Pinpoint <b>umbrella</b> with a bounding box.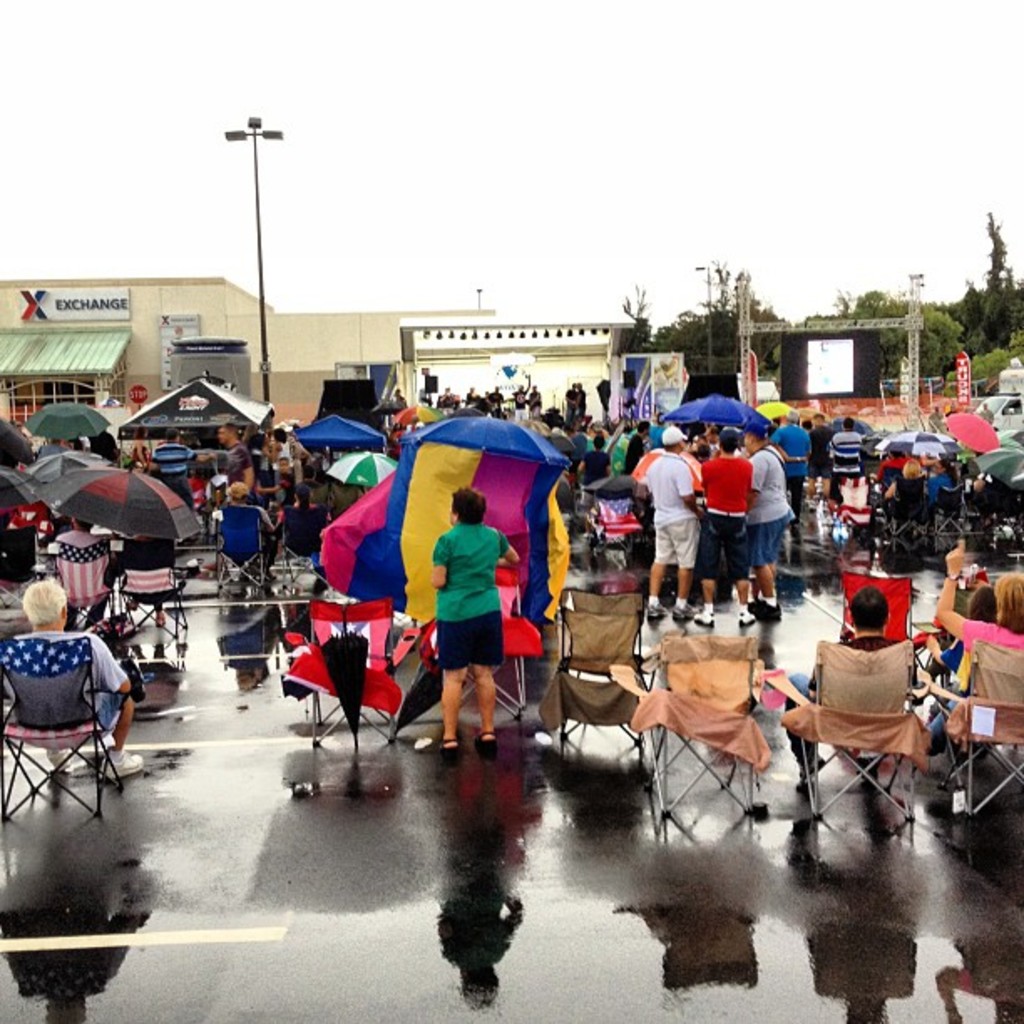
(left=877, top=435, right=934, bottom=470).
